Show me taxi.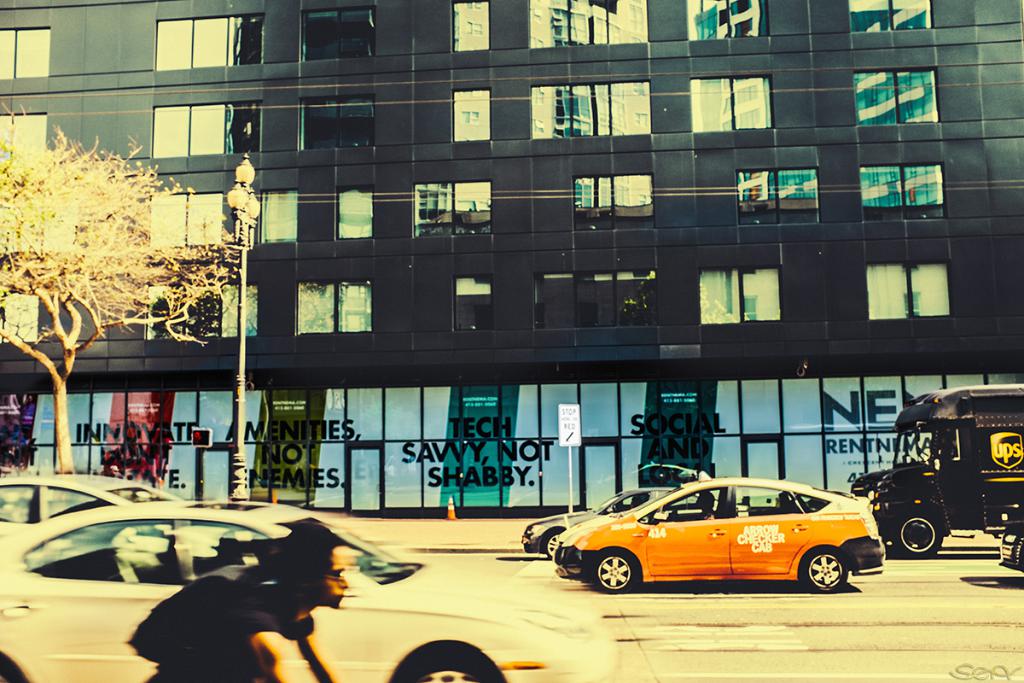
taxi is here: [left=560, top=472, right=884, bottom=592].
